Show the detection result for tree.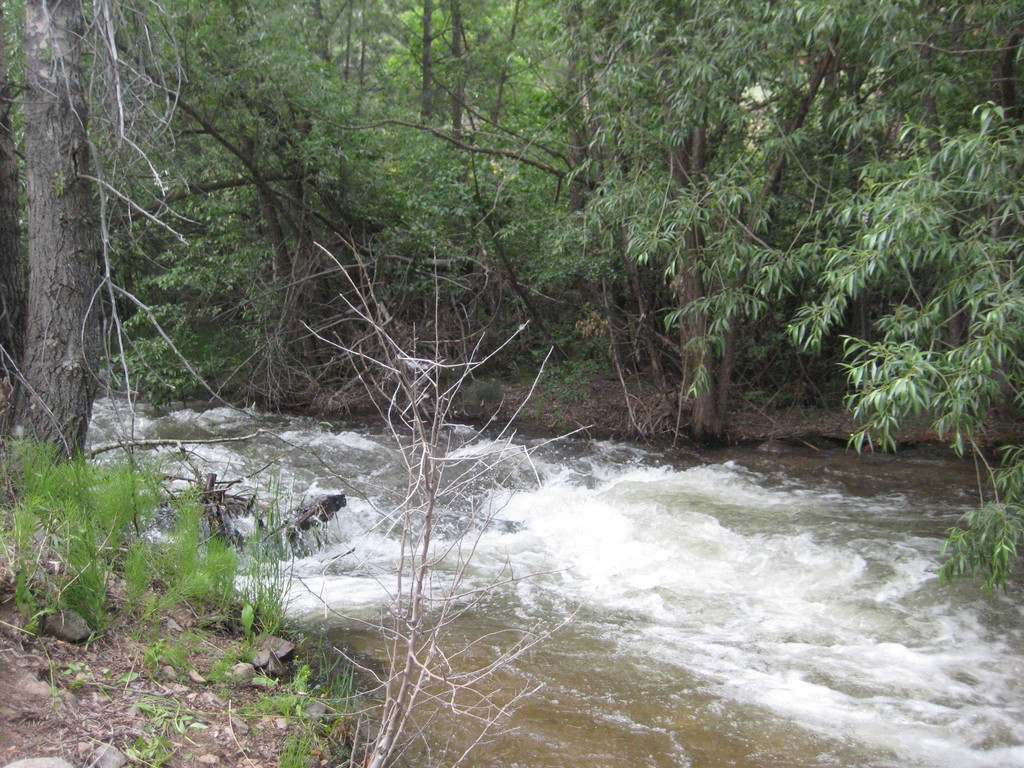
{"x1": 308, "y1": 235, "x2": 591, "y2": 767}.
